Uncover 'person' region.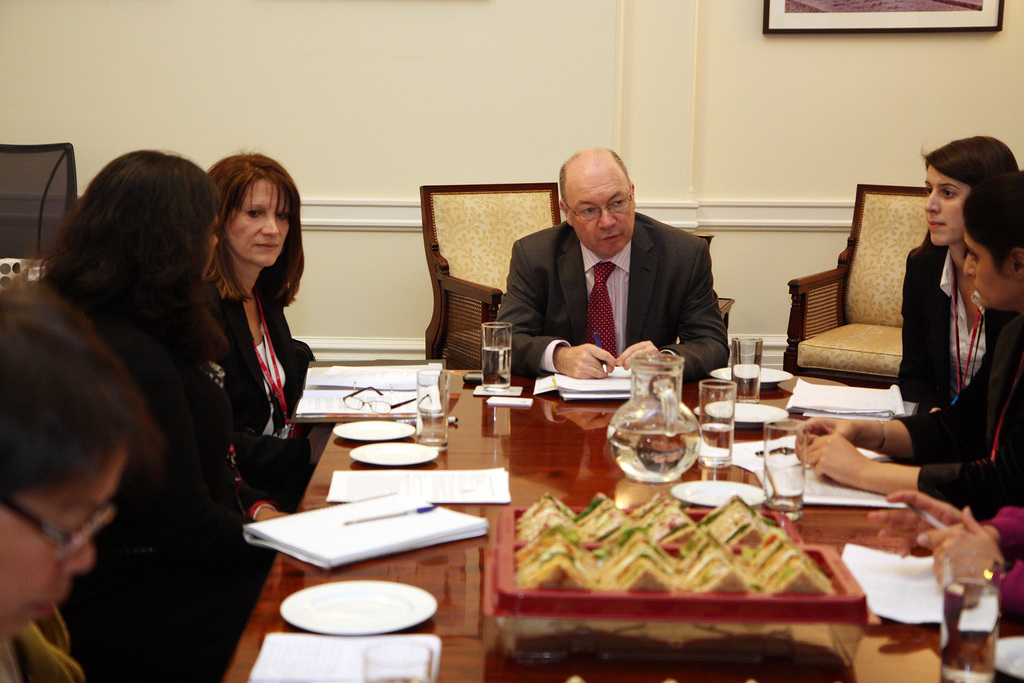
Uncovered: bbox(0, 270, 162, 682).
